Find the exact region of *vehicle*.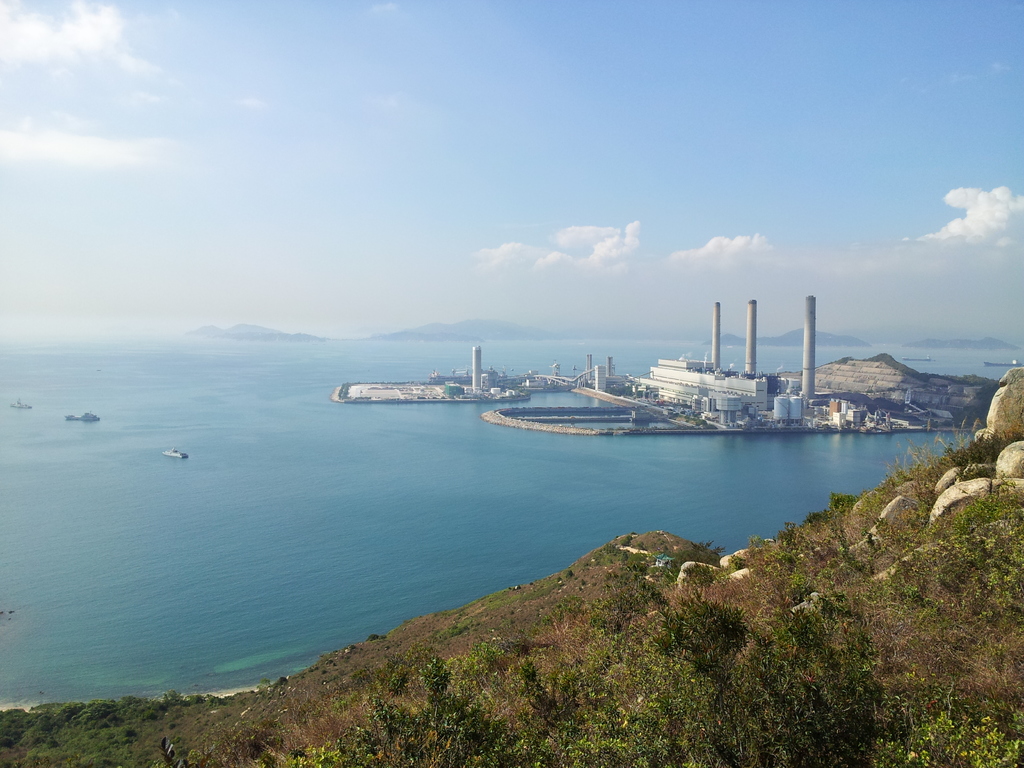
Exact region: {"left": 162, "top": 445, "right": 186, "bottom": 458}.
